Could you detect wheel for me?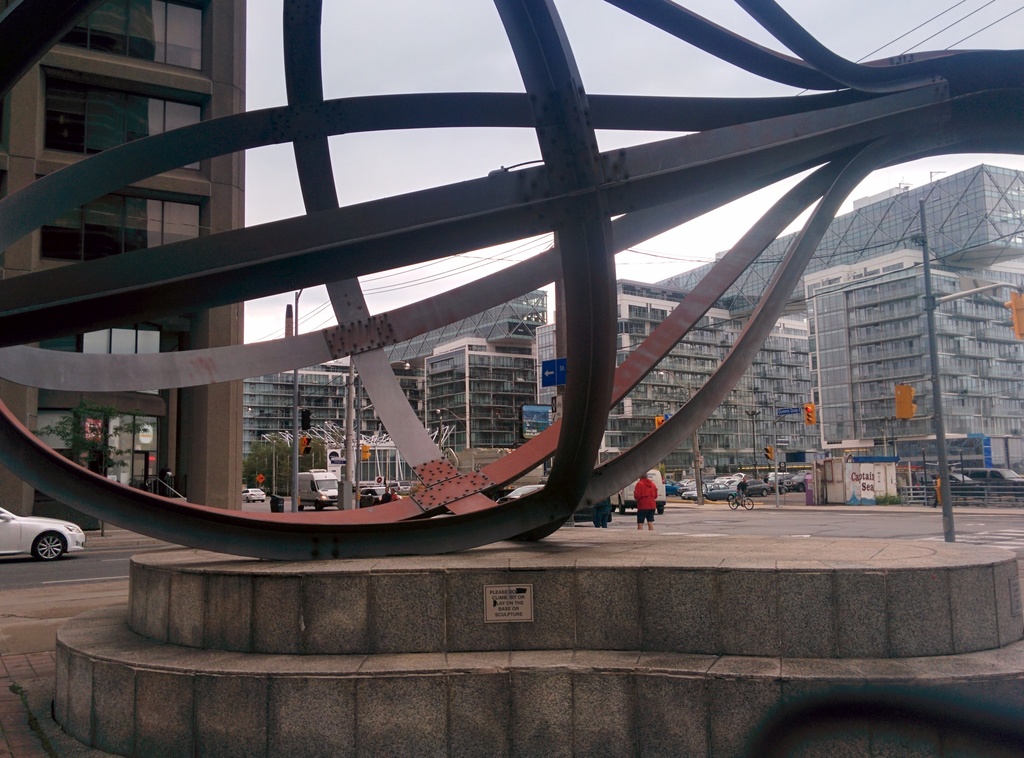
Detection result: box(247, 496, 250, 503).
